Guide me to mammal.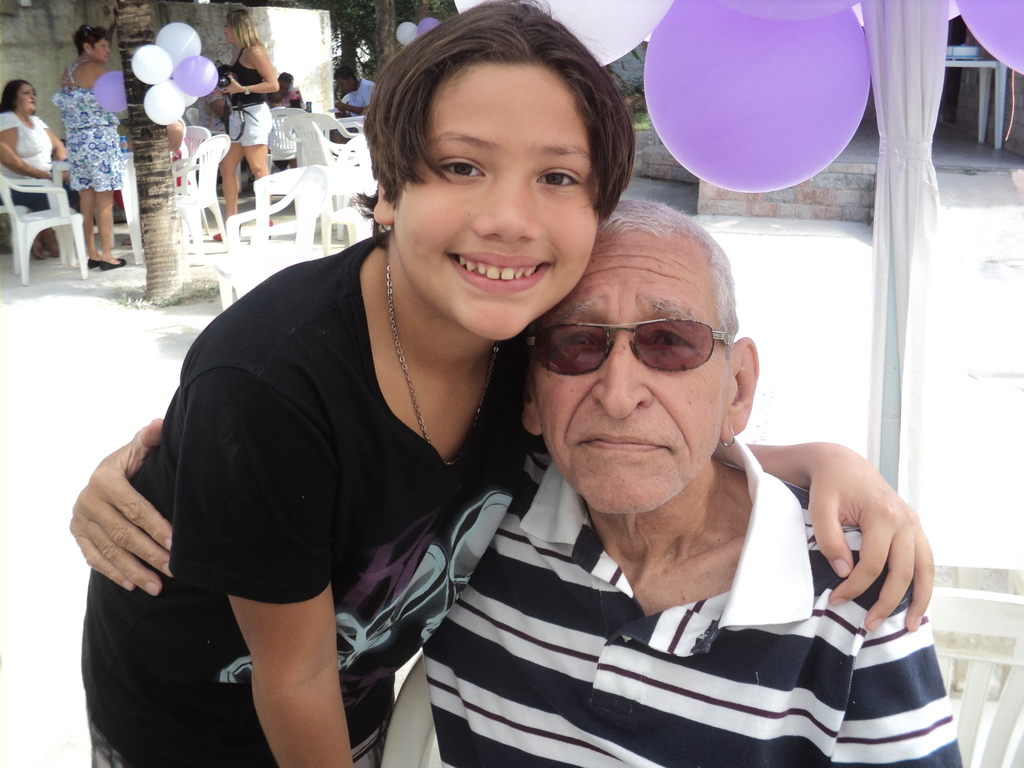
Guidance: [x1=332, y1=64, x2=385, y2=141].
